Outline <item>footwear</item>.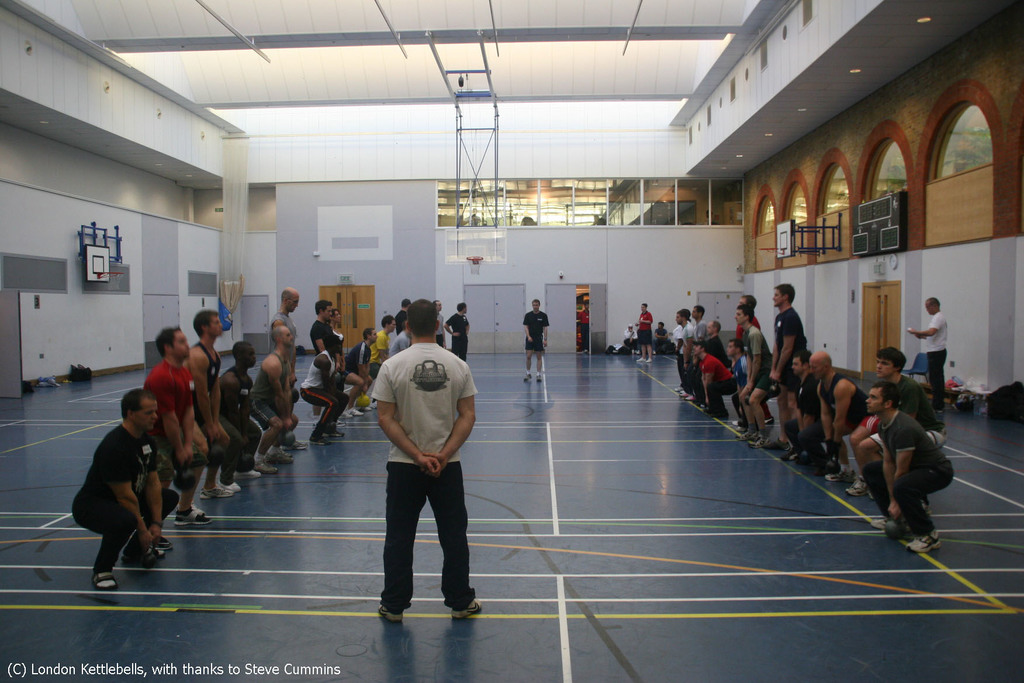
Outline: {"x1": 151, "y1": 531, "x2": 175, "y2": 549}.
